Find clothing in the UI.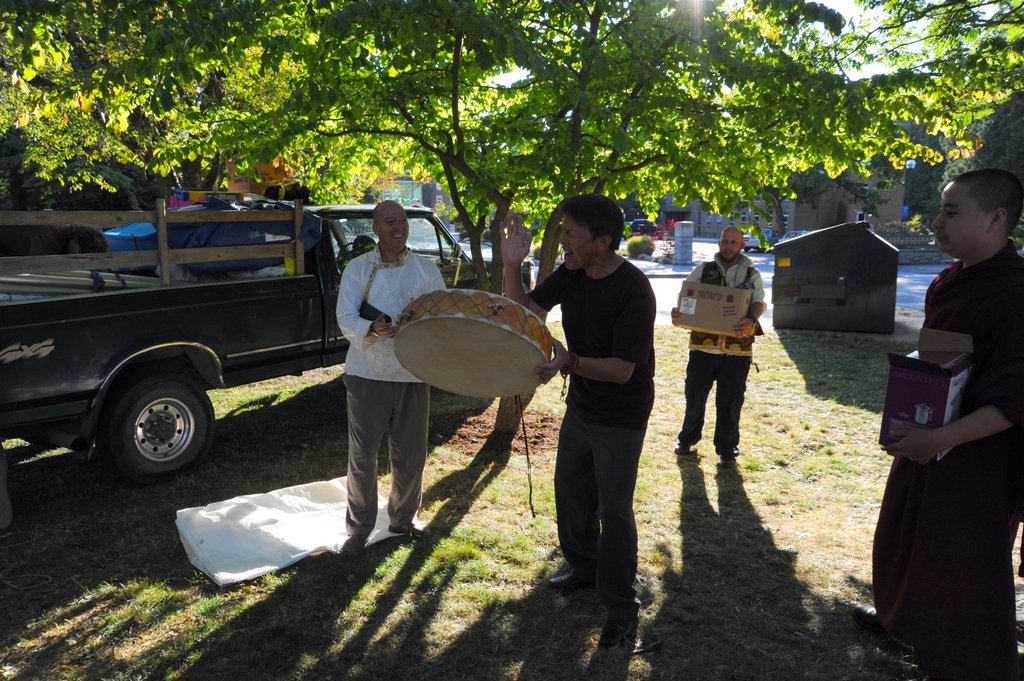
UI element at <bbox>869, 237, 1023, 680</bbox>.
